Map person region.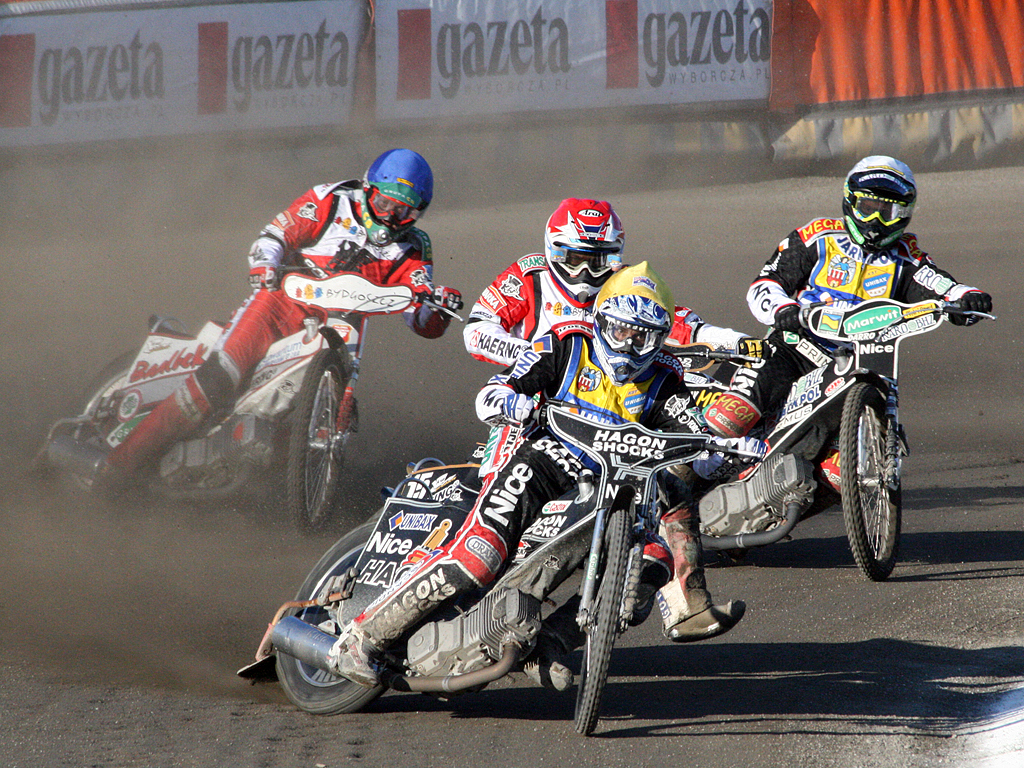
Mapped to {"x1": 119, "y1": 163, "x2": 395, "y2": 541}.
